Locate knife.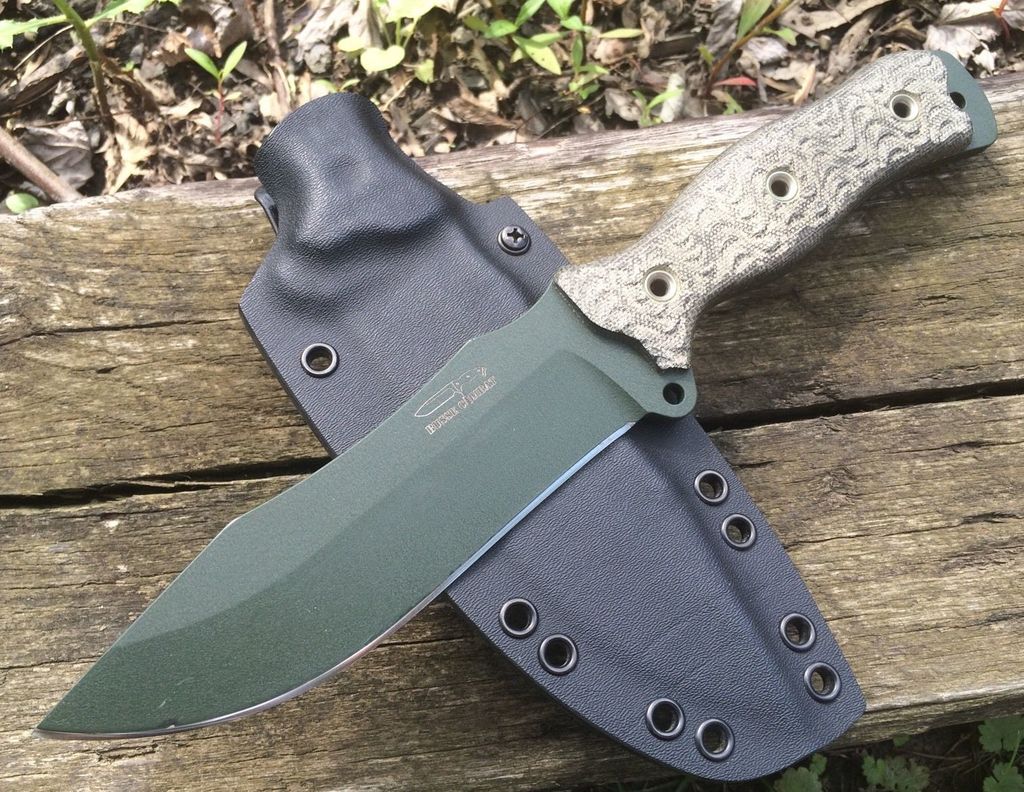
Bounding box: left=31, top=41, right=1000, bottom=741.
